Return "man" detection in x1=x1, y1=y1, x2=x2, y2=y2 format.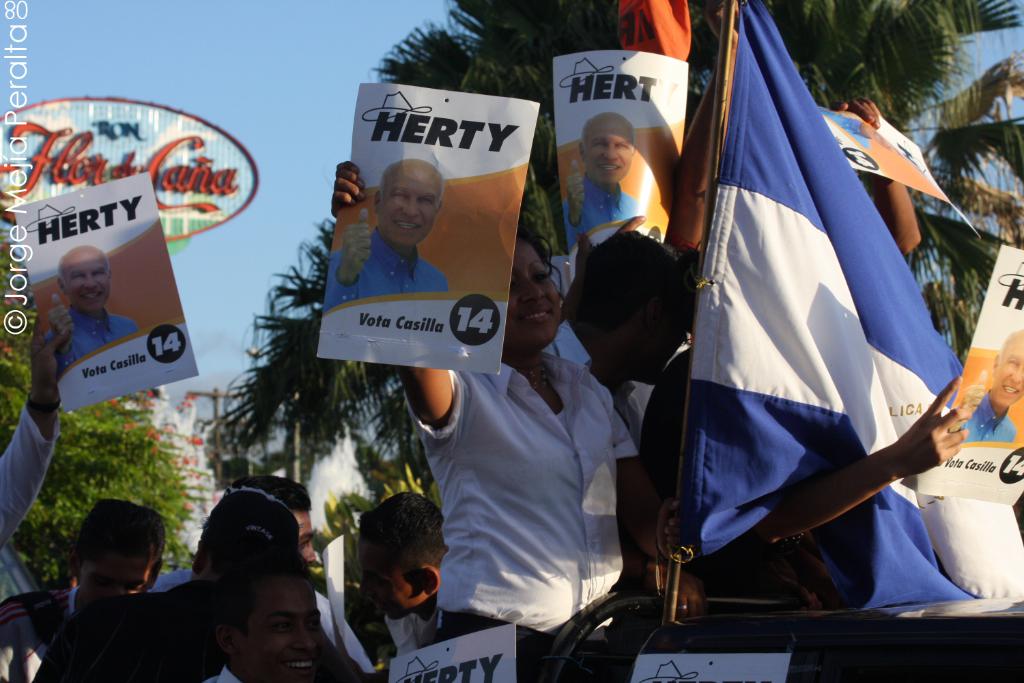
x1=325, y1=490, x2=469, y2=682.
